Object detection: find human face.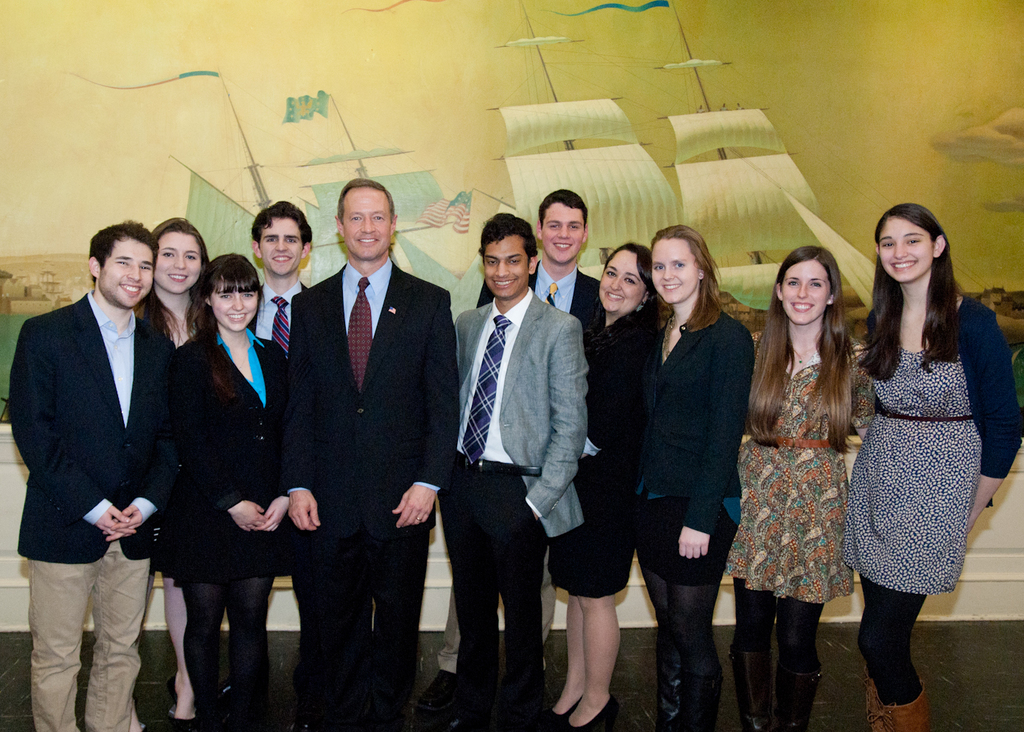
784, 255, 836, 318.
